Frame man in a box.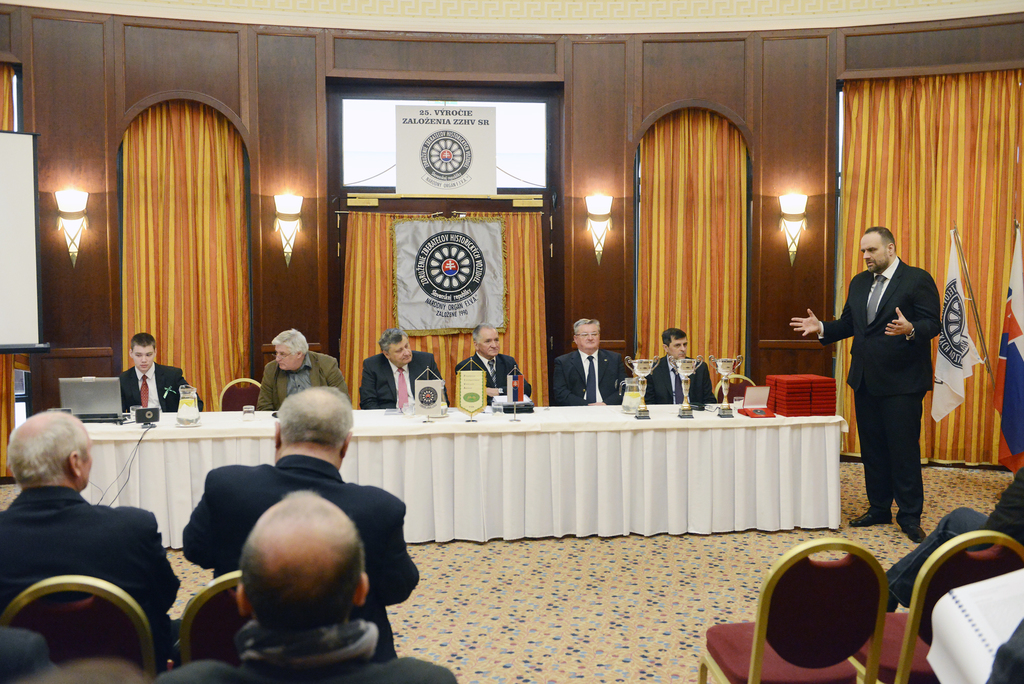
<box>637,329,727,419</box>.
